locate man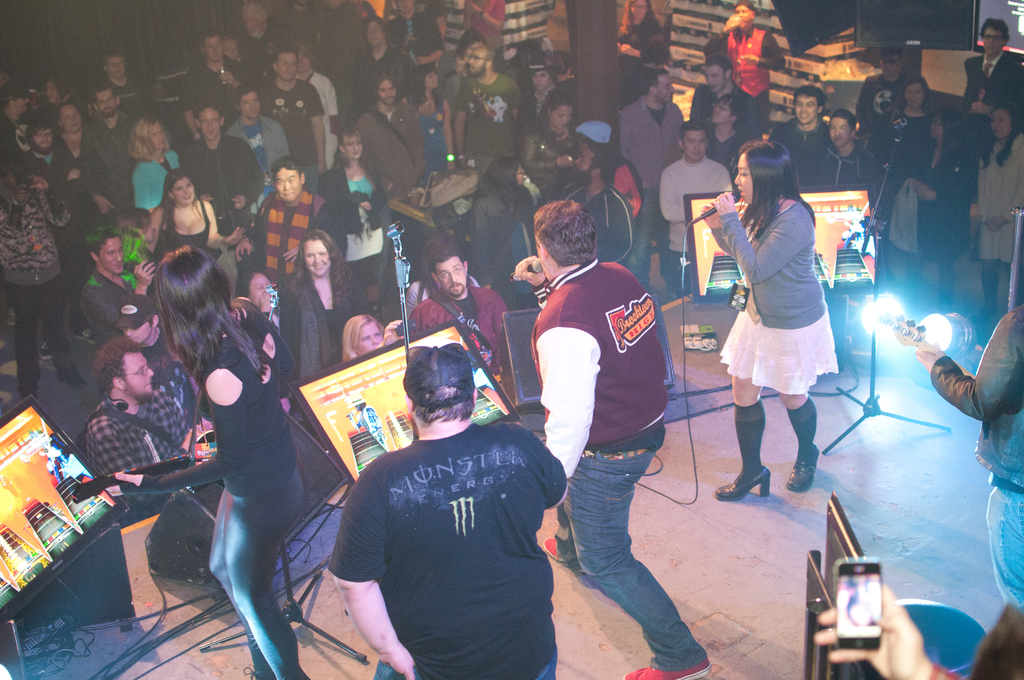
bbox=(234, 156, 328, 298)
